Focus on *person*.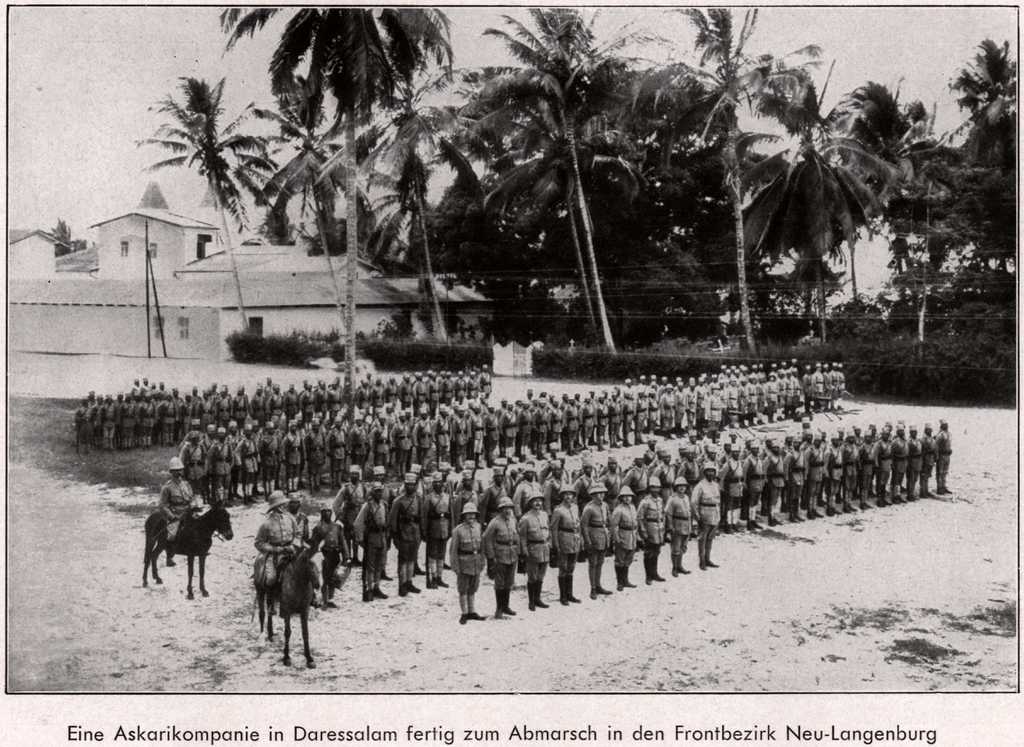
Focused at x1=634, y1=482, x2=667, y2=581.
